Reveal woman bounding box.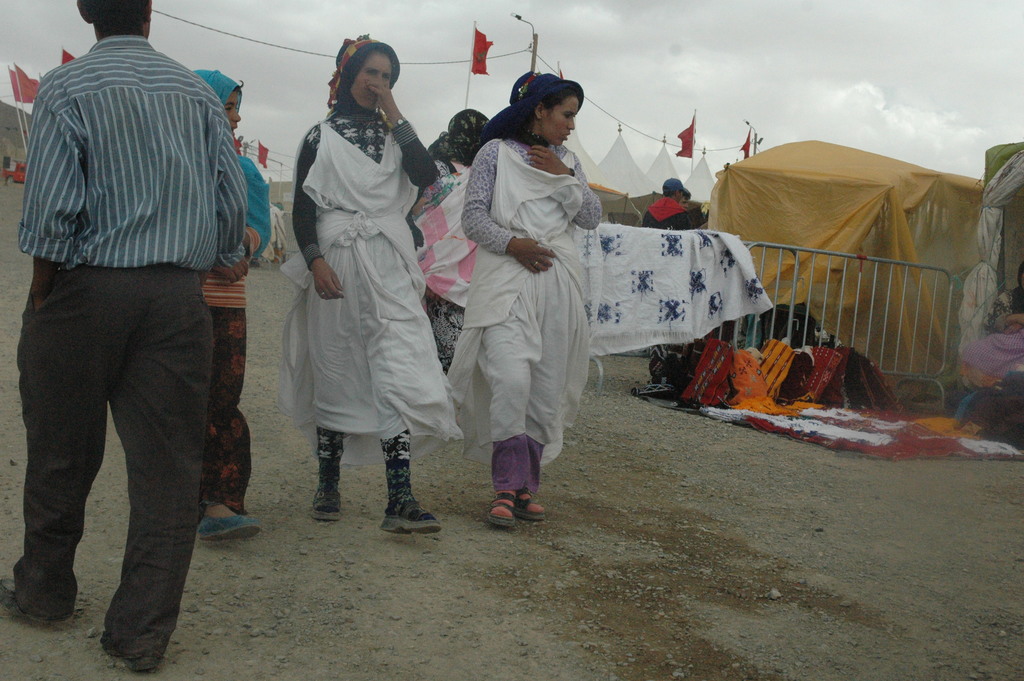
Revealed: bbox=(406, 104, 498, 375).
